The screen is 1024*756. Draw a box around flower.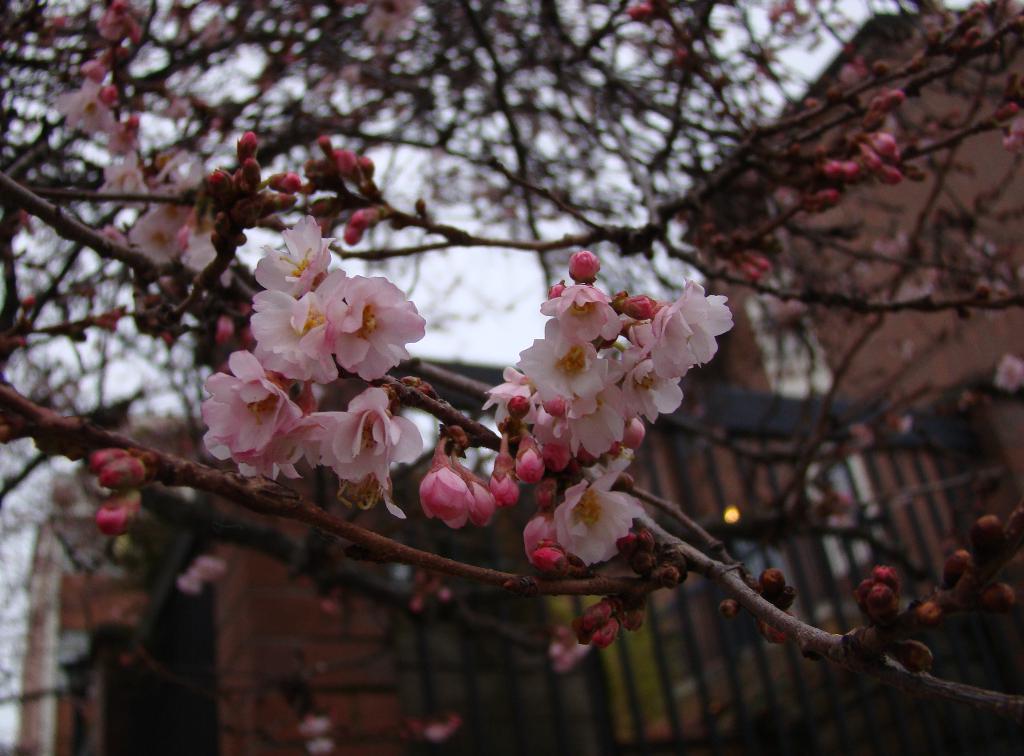
[x1=198, y1=342, x2=316, y2=482].
